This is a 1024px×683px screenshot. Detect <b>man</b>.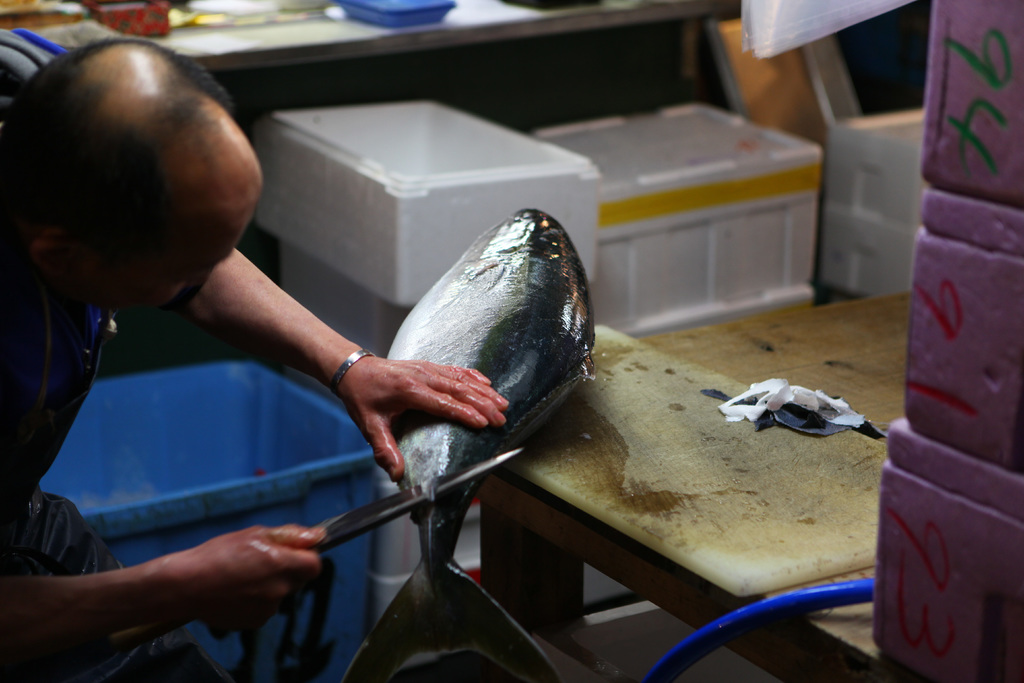
left=16, top=44, right=427, bottom=568.
